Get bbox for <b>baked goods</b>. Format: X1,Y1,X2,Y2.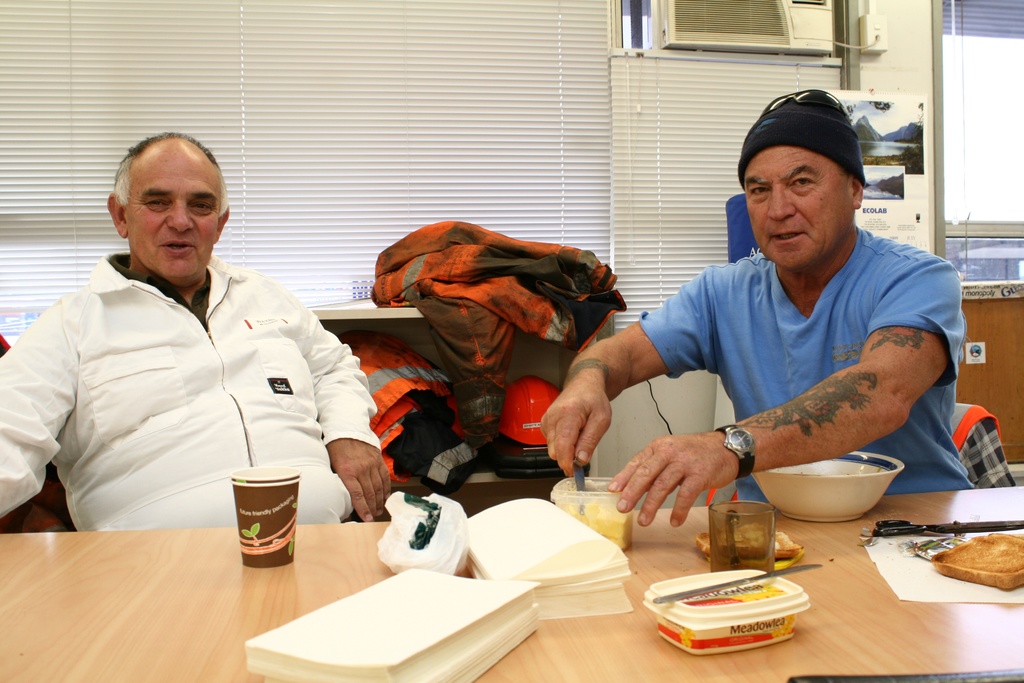
691,525,801,563.
